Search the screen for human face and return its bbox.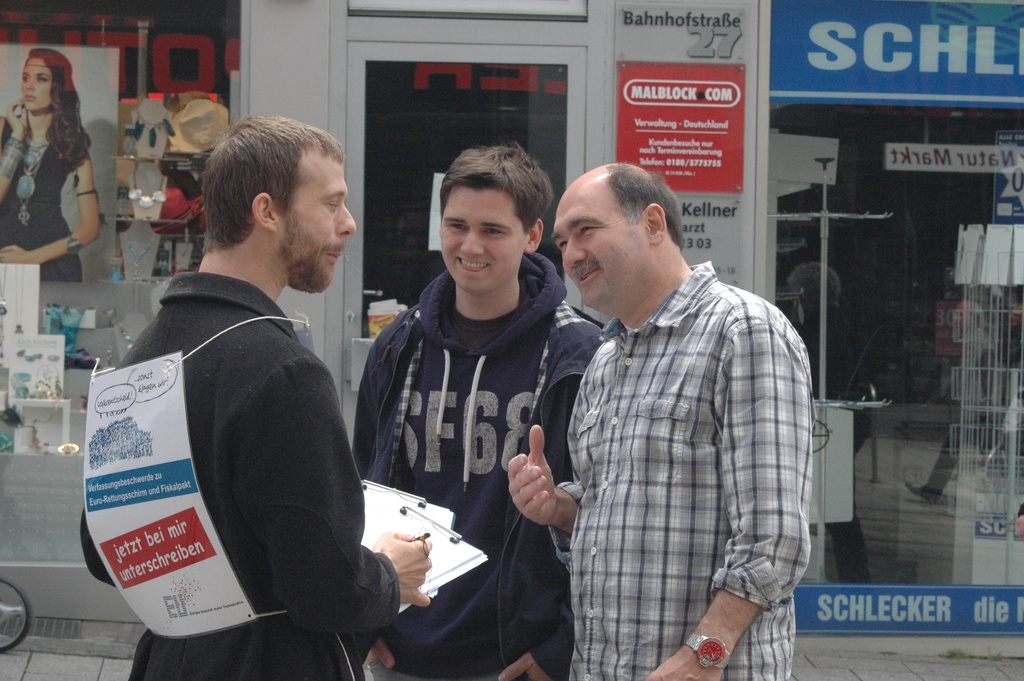
Found: [276, 146, 360, 295].
